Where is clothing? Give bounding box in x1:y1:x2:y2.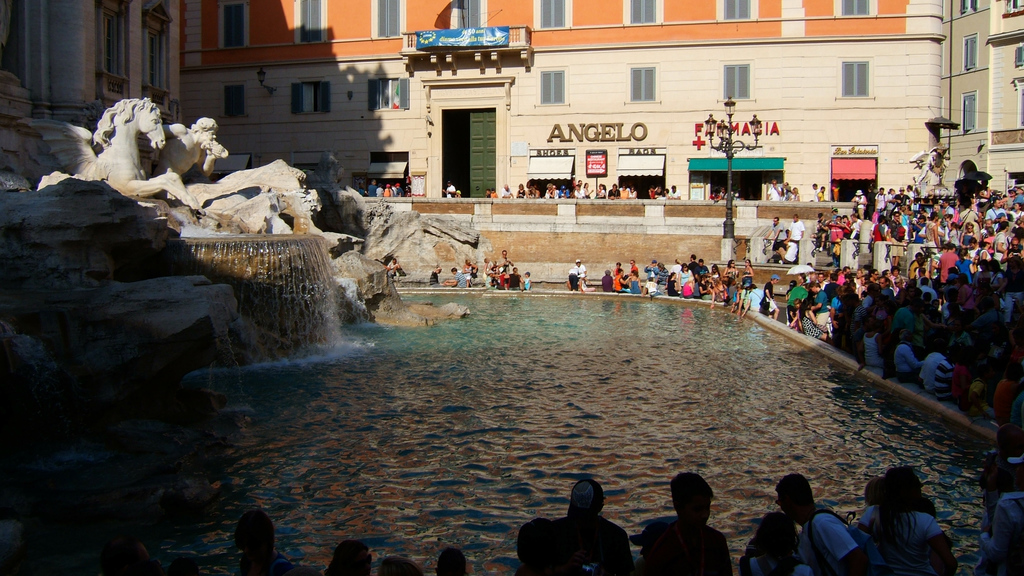
485:191:492:201.
